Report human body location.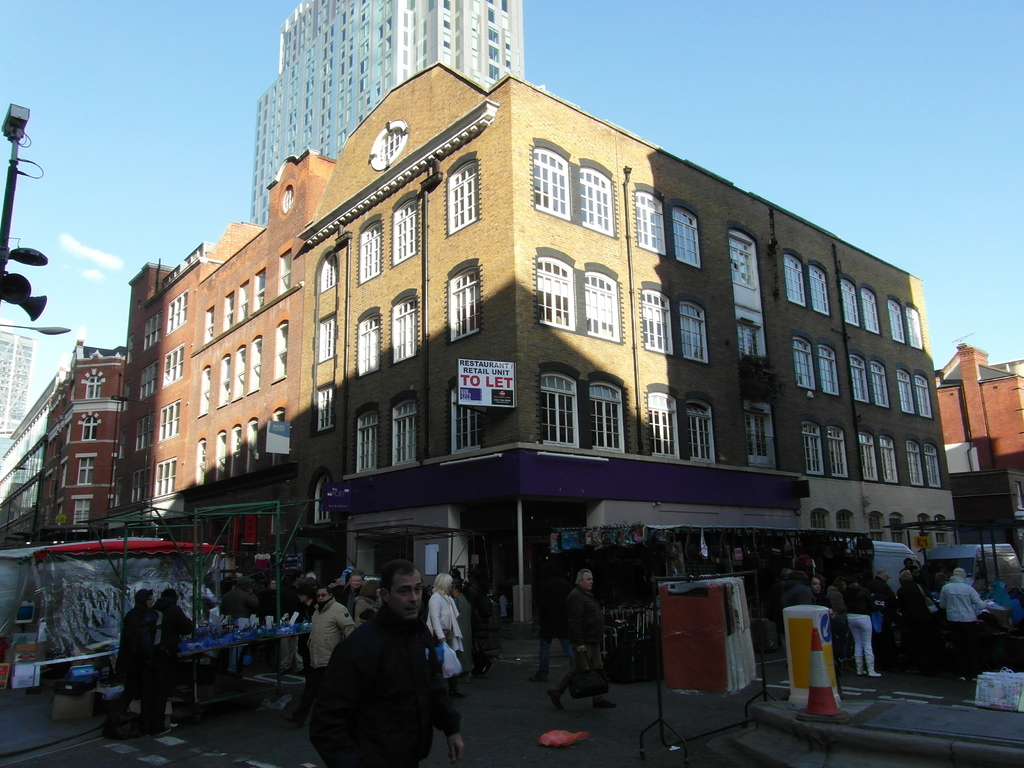
Report: [152, 601, 197, 728].
